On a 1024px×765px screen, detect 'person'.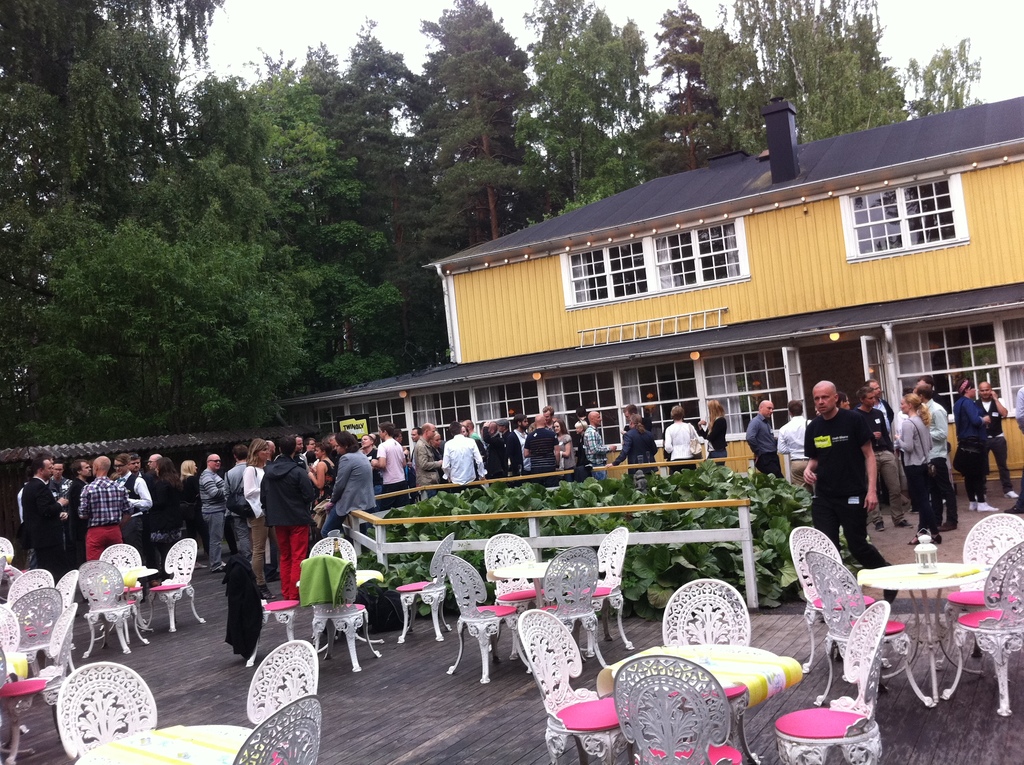
(743,398,788,492).
